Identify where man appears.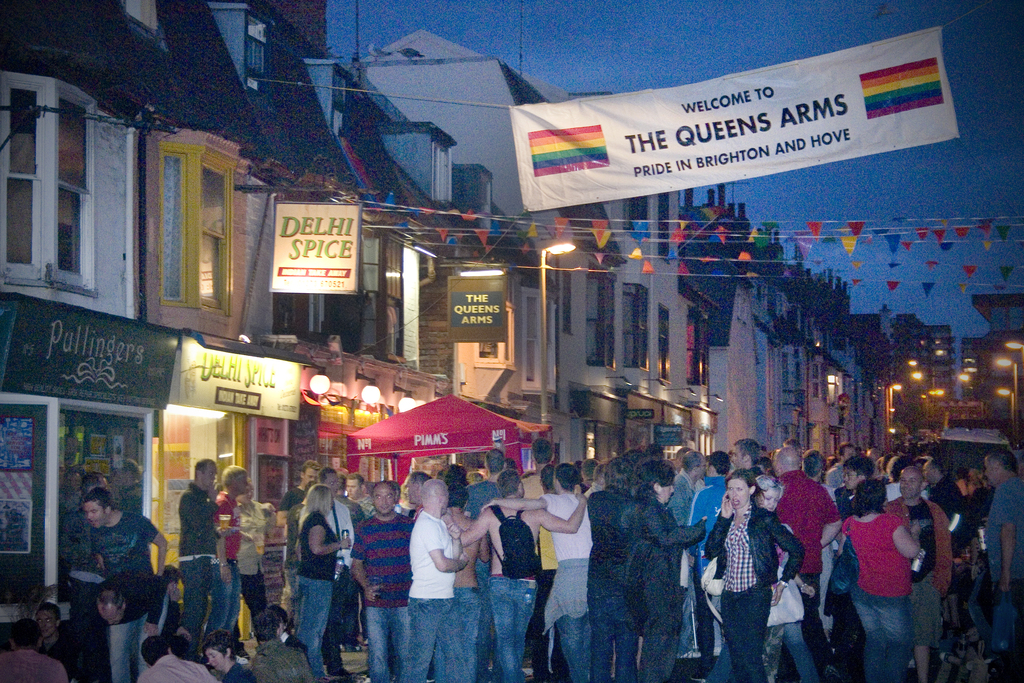
Appears at bbox(276, 460, 318, 625).
